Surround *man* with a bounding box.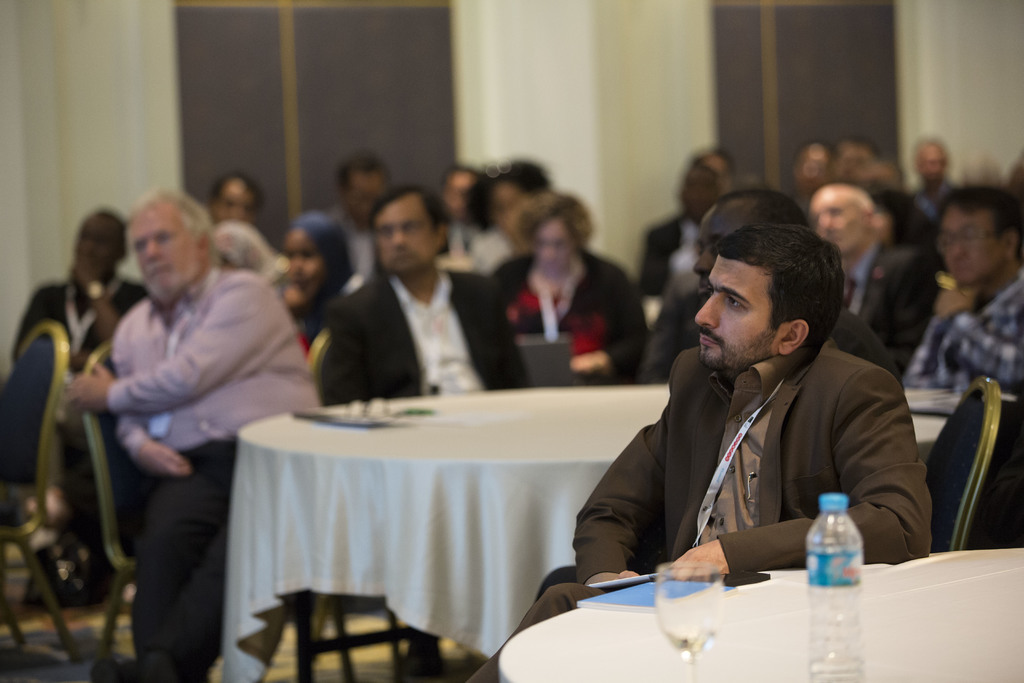
[x1=806, y1=181, x2=949, y2=375].
